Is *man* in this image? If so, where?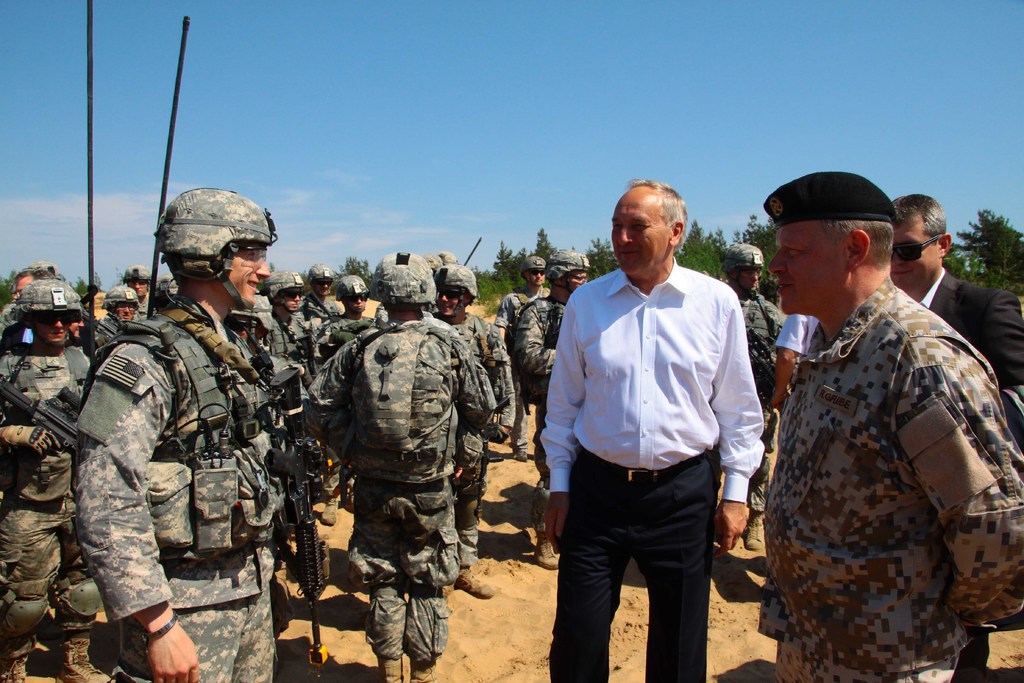
Yes, at {"x1": 89, "y1": 283, "x2": 143, "y2": 352}.
